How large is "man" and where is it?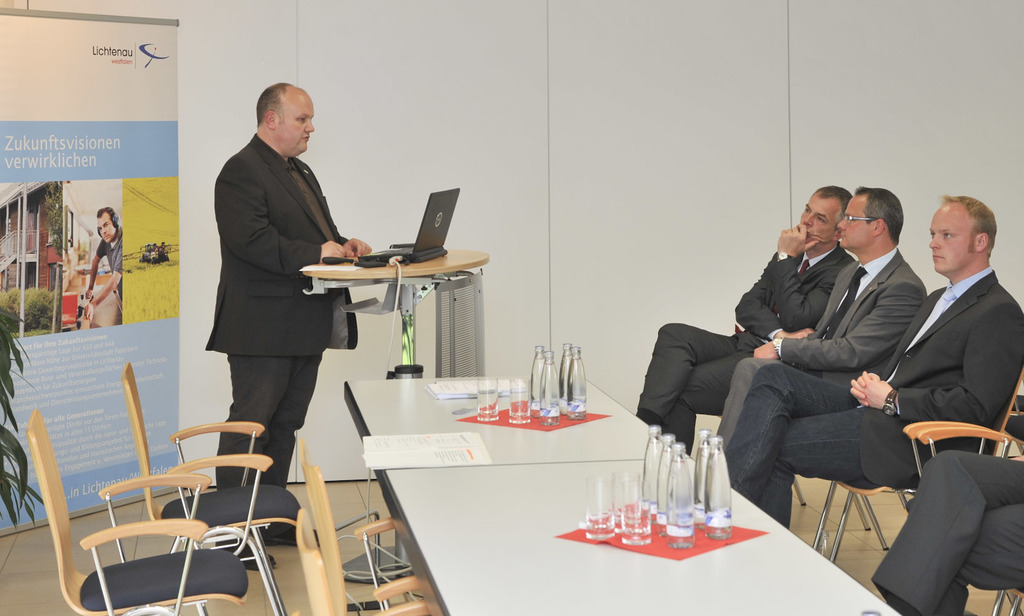
Bounding box: crop(207, 81, 362, 567).
